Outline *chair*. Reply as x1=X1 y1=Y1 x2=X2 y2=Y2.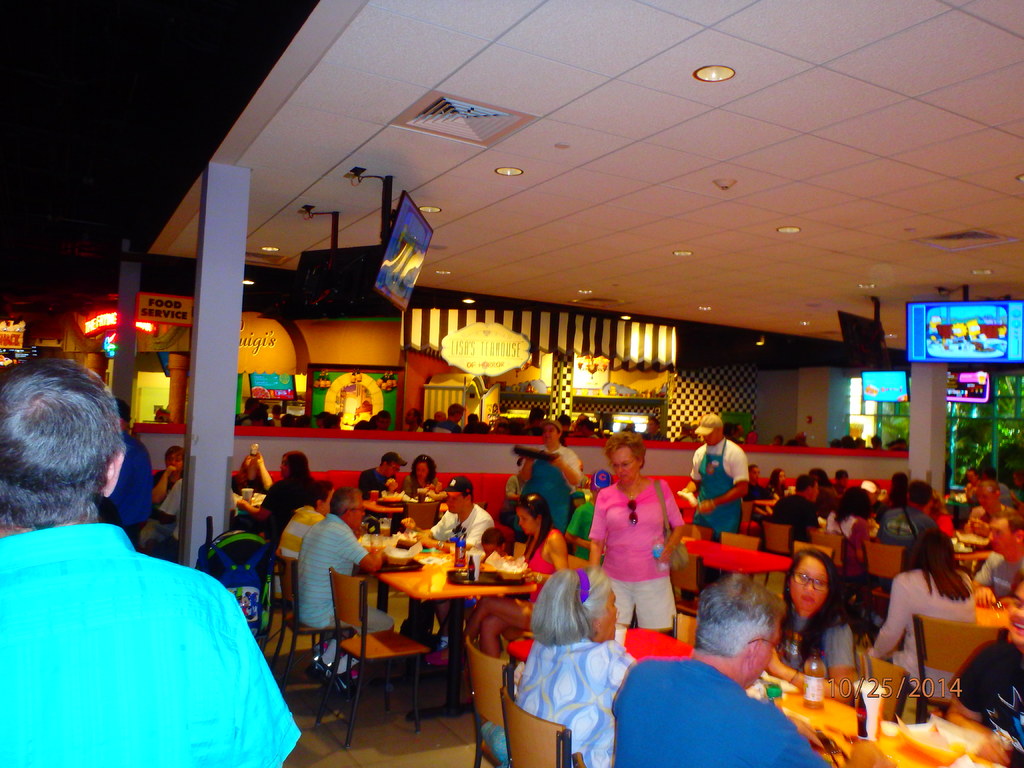
x1=755 y1=519 x2=795 y2=596.
